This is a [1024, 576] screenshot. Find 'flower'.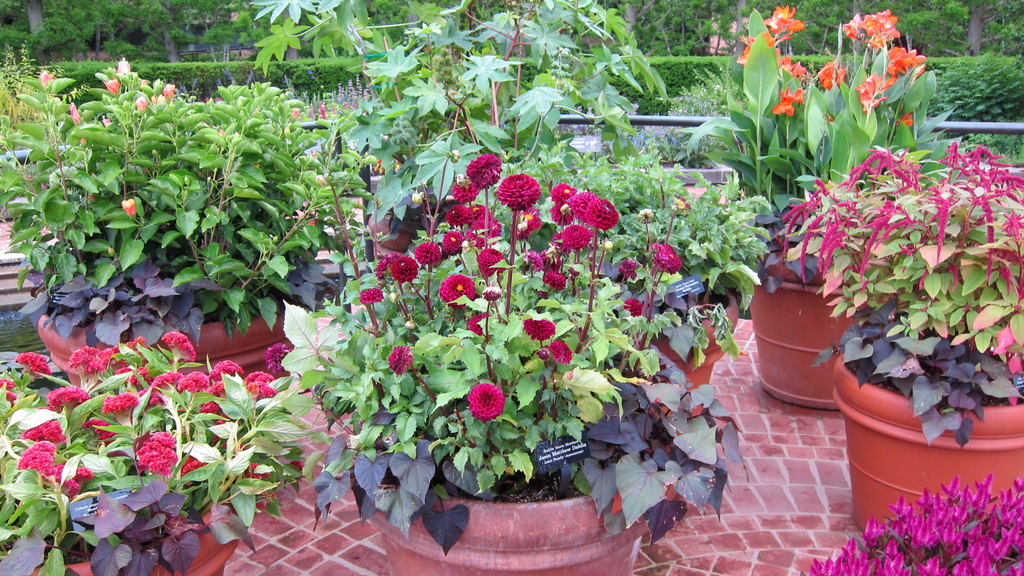
Bounding box: crop(623, 292, 645, 316).
